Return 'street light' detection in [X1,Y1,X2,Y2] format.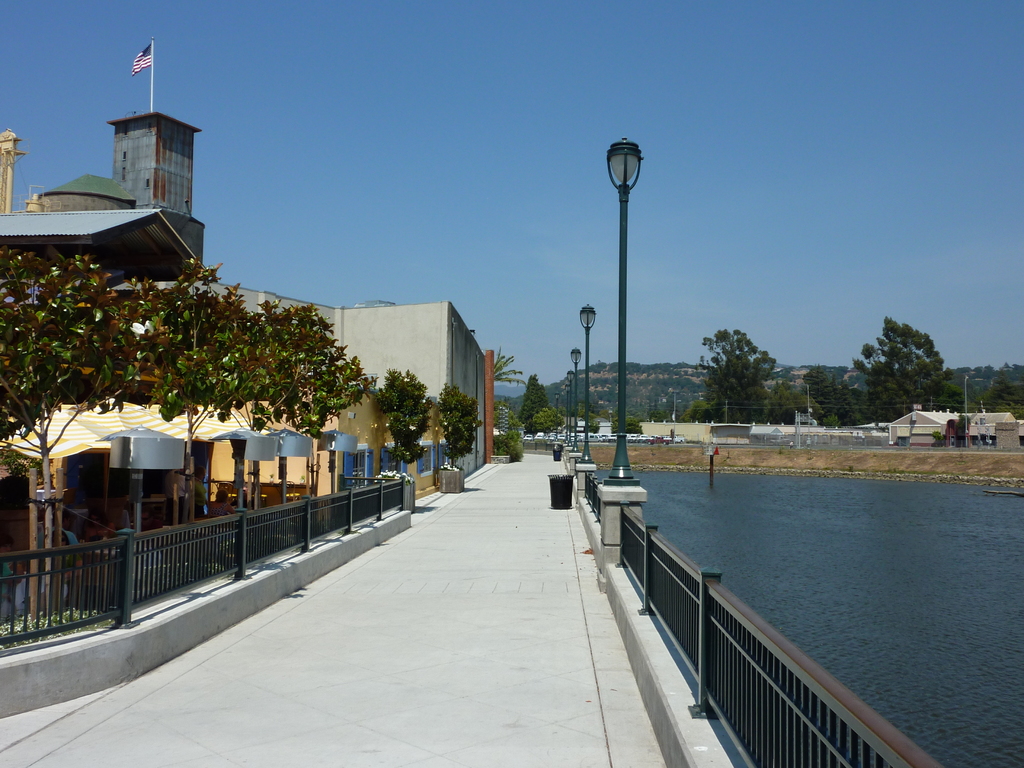
[577,301,598,463].
